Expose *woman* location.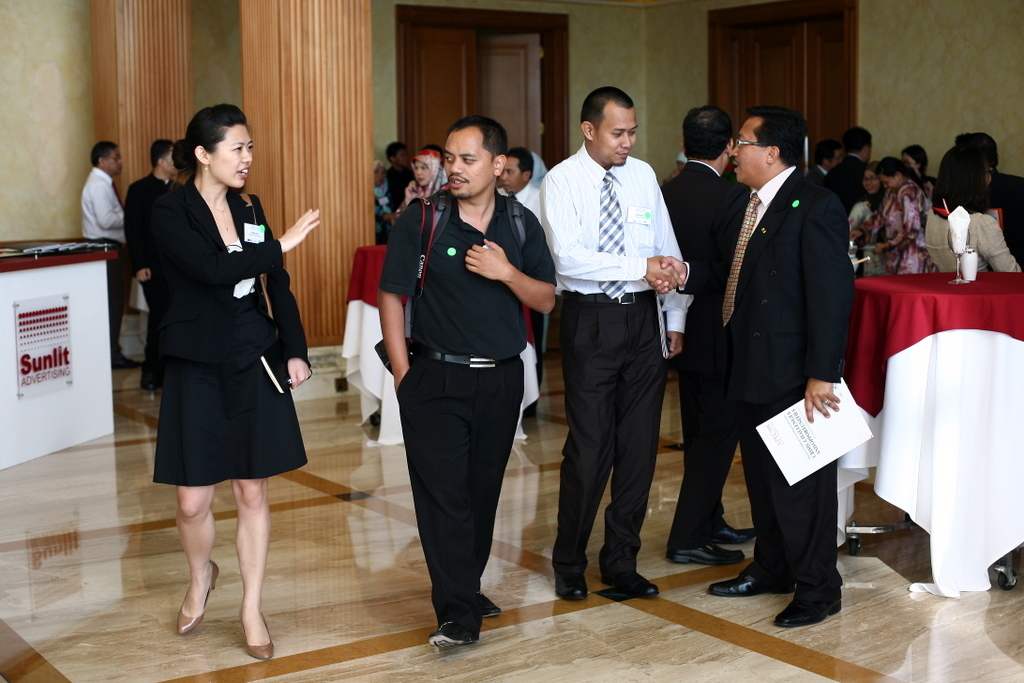
Exposed at 848, 168, 887, 270.
